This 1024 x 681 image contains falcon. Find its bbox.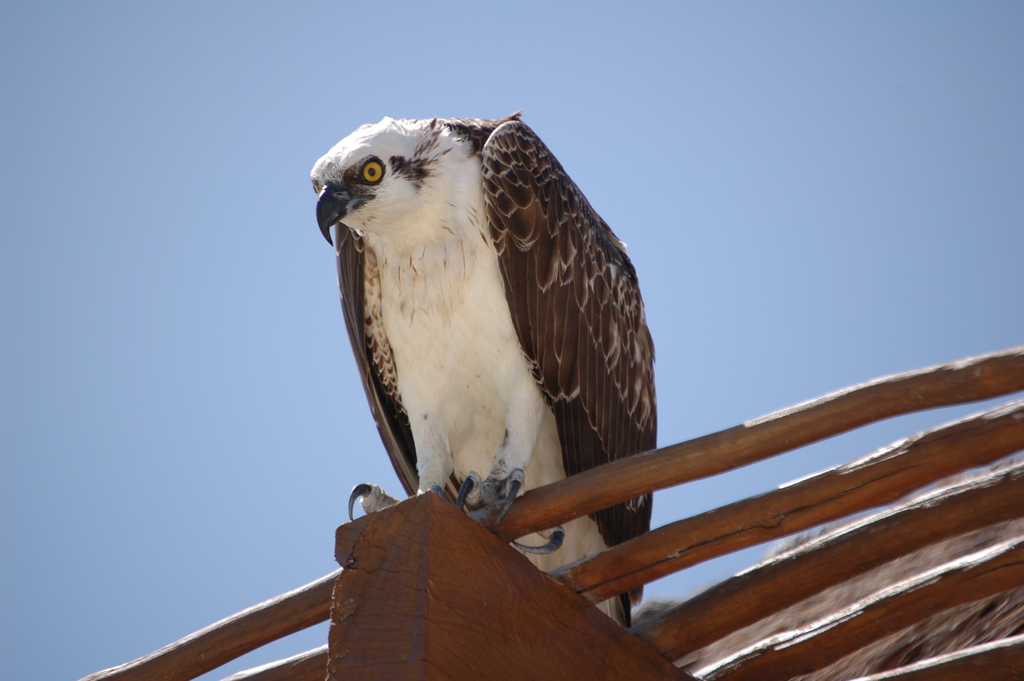
301:110:662:644.
